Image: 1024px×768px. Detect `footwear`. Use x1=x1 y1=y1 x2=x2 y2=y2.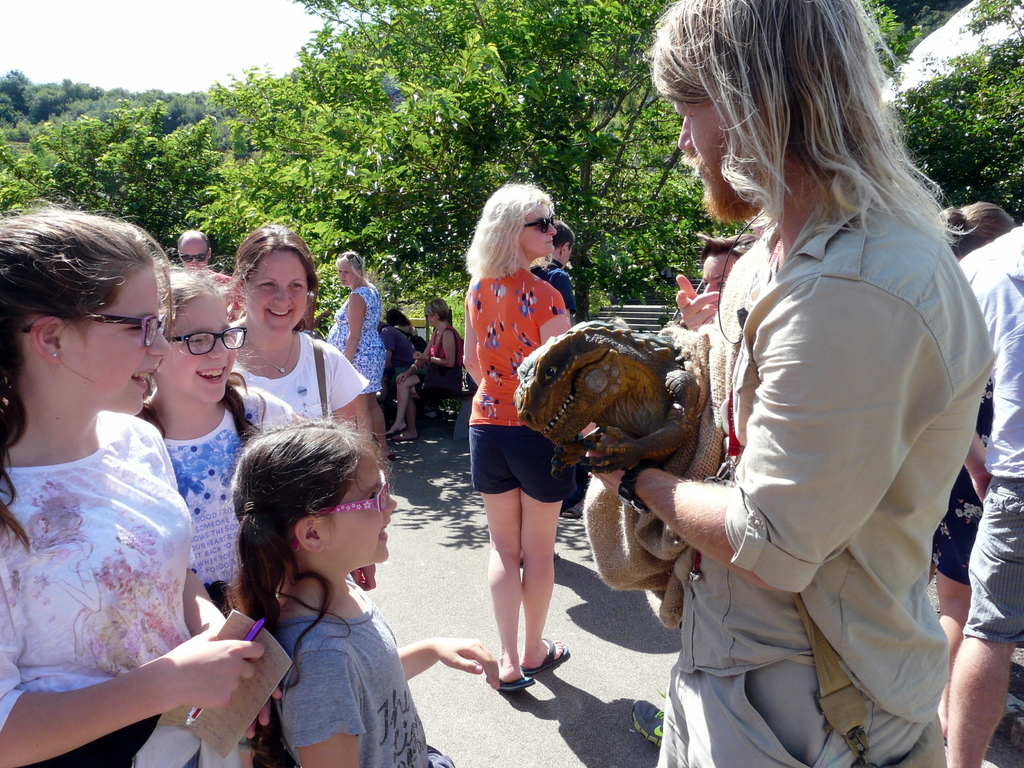
x1=522 y1=632 x2=573 y2=672.
